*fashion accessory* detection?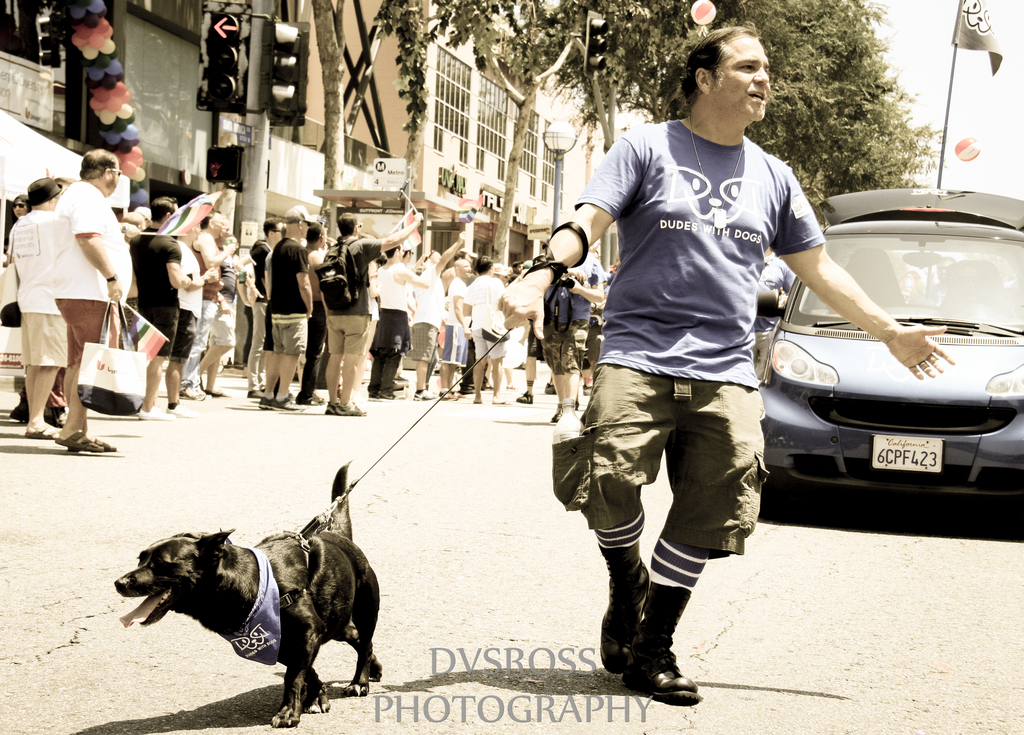
bbox(692, 115, 749, 237)
